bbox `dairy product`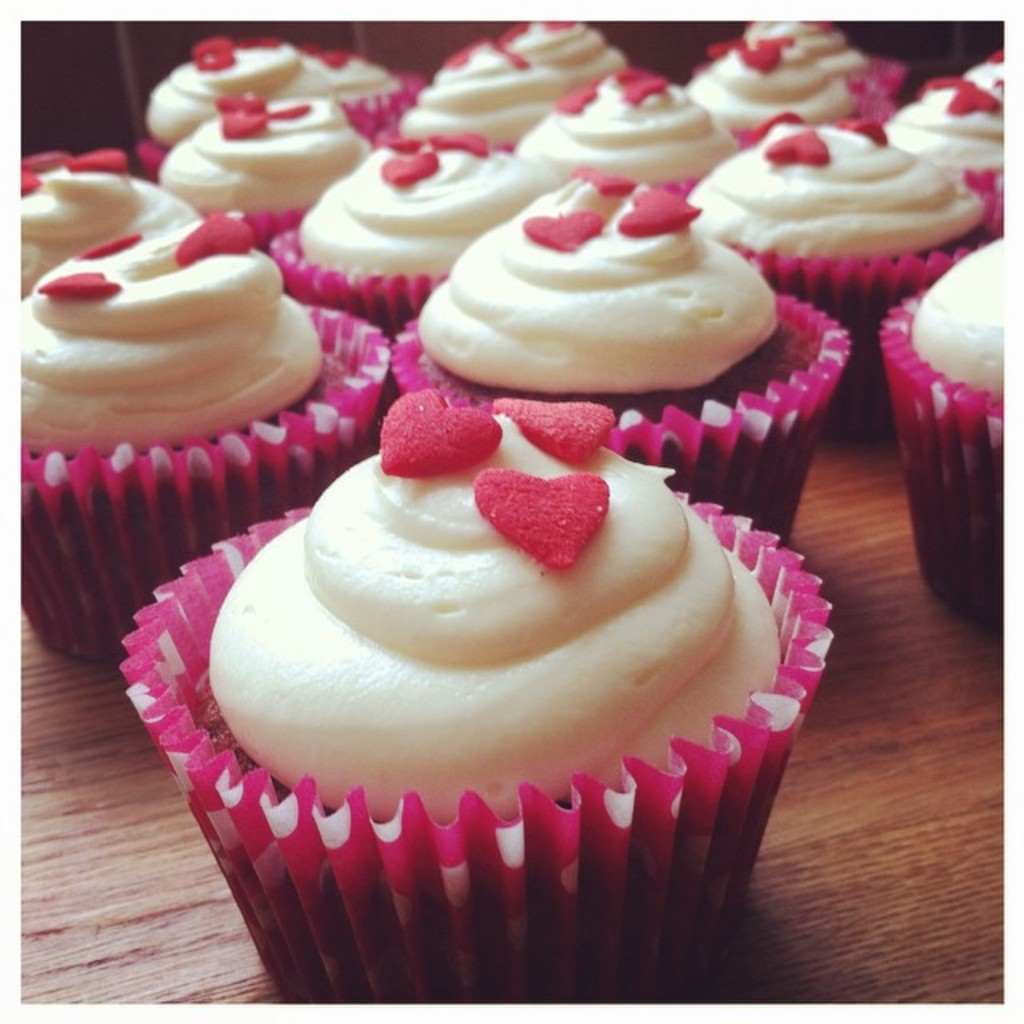
701/115/995/259
